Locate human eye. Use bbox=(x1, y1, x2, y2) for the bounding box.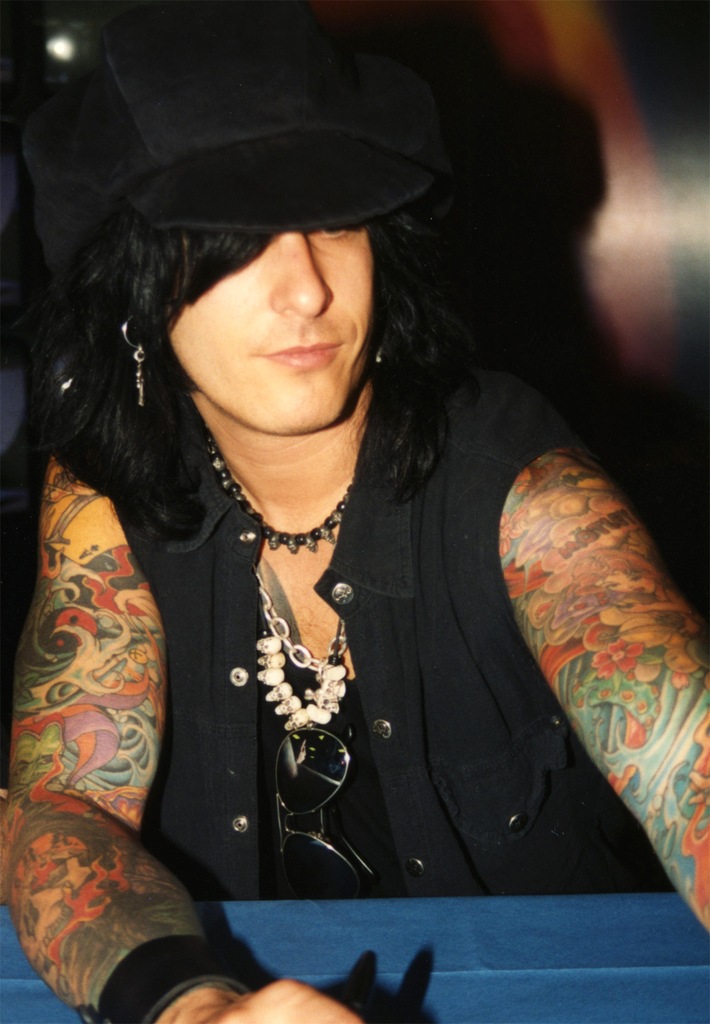
bbox=(311, 225, 356, 244).
